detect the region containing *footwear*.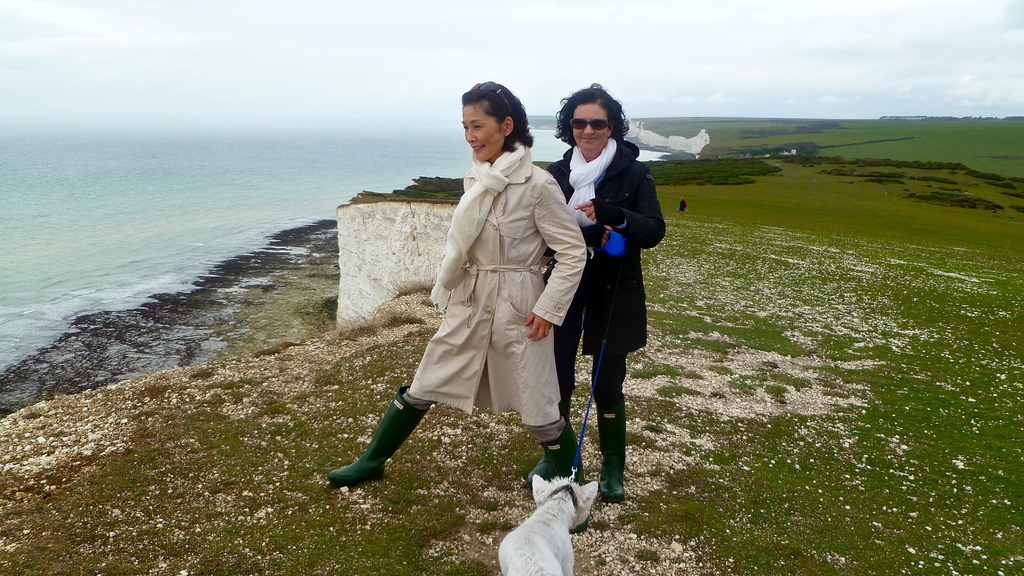
<region>328, 415, 399, 495</region>.
